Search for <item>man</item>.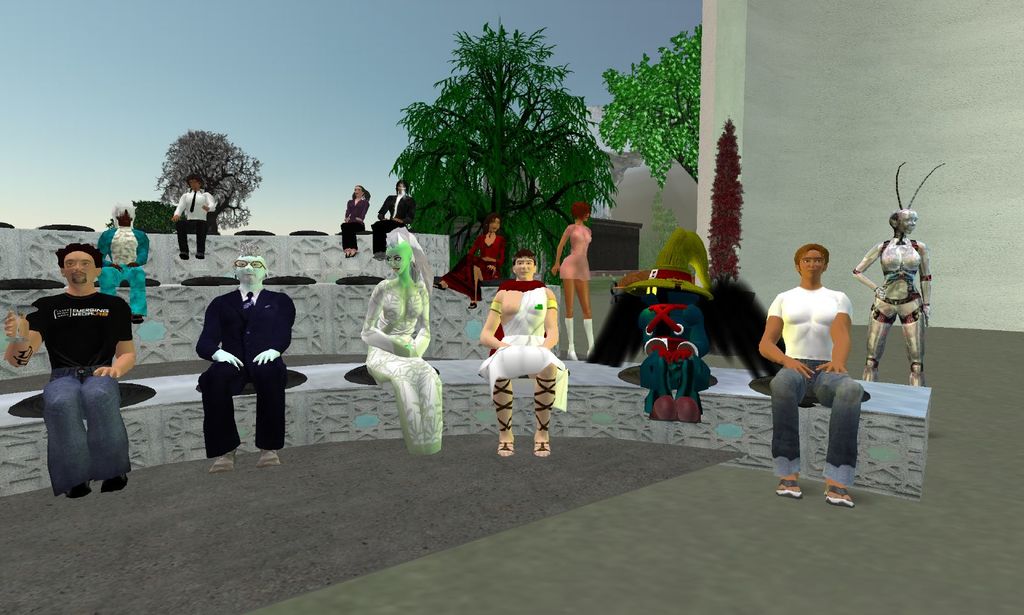
Found at box(172, 166, 216, 256).
